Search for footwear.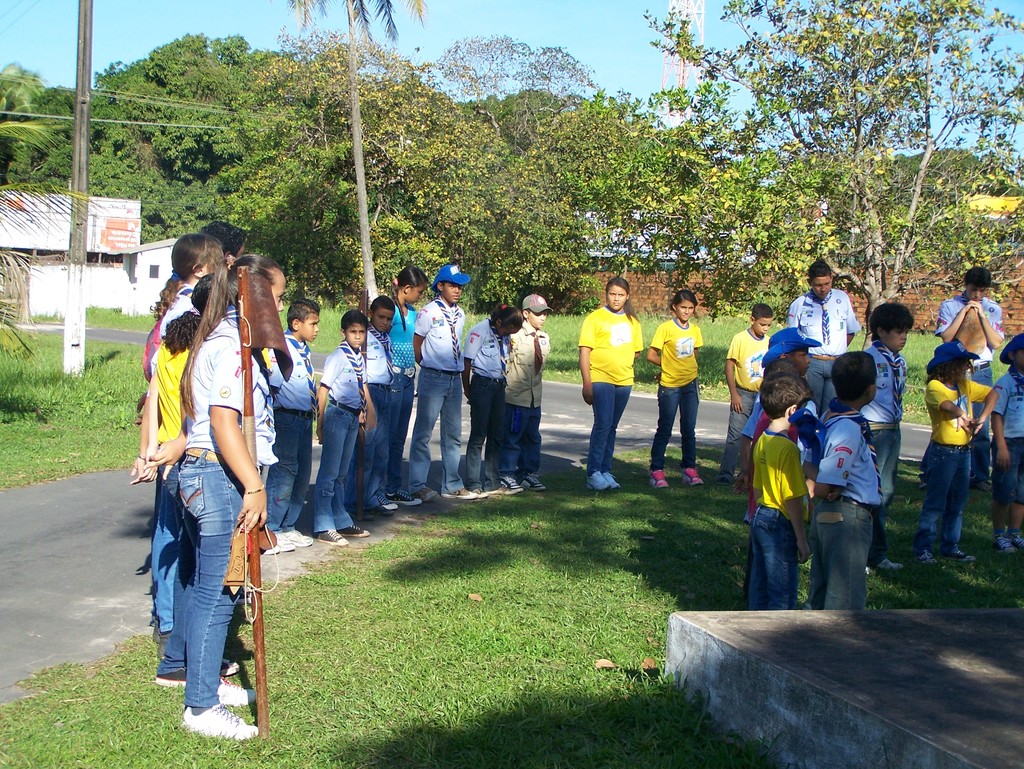
Found at [left=993, top=534, right=1019, bottom=556].
